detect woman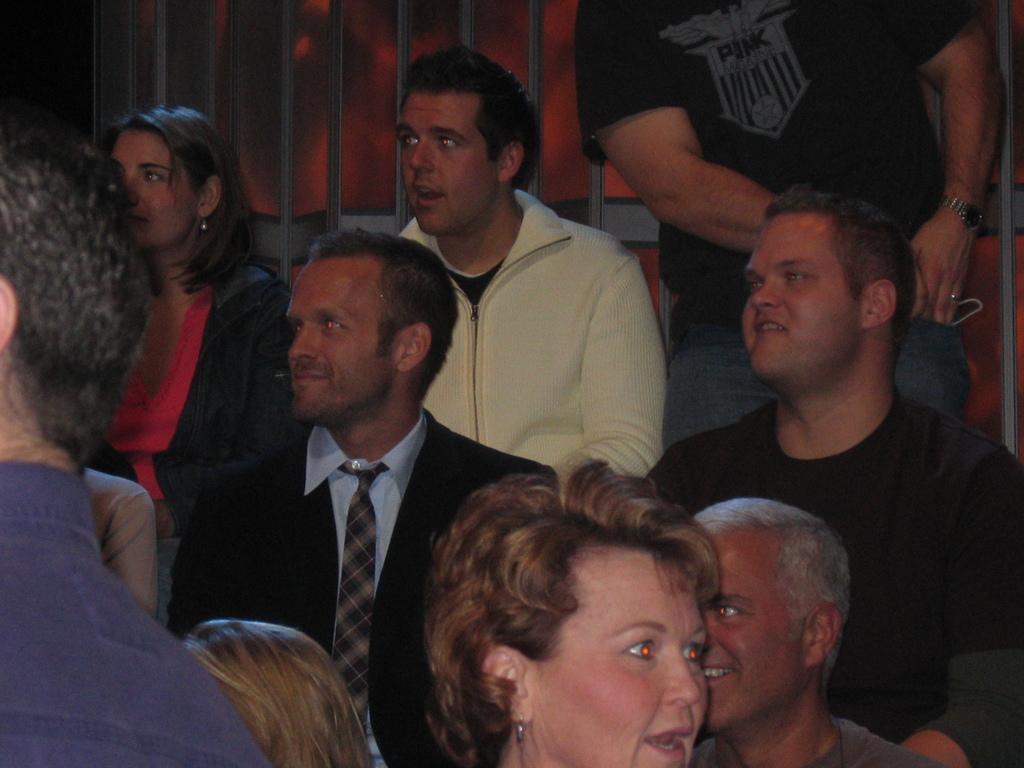
(left=428, top=454, right=719, bottom=767)
